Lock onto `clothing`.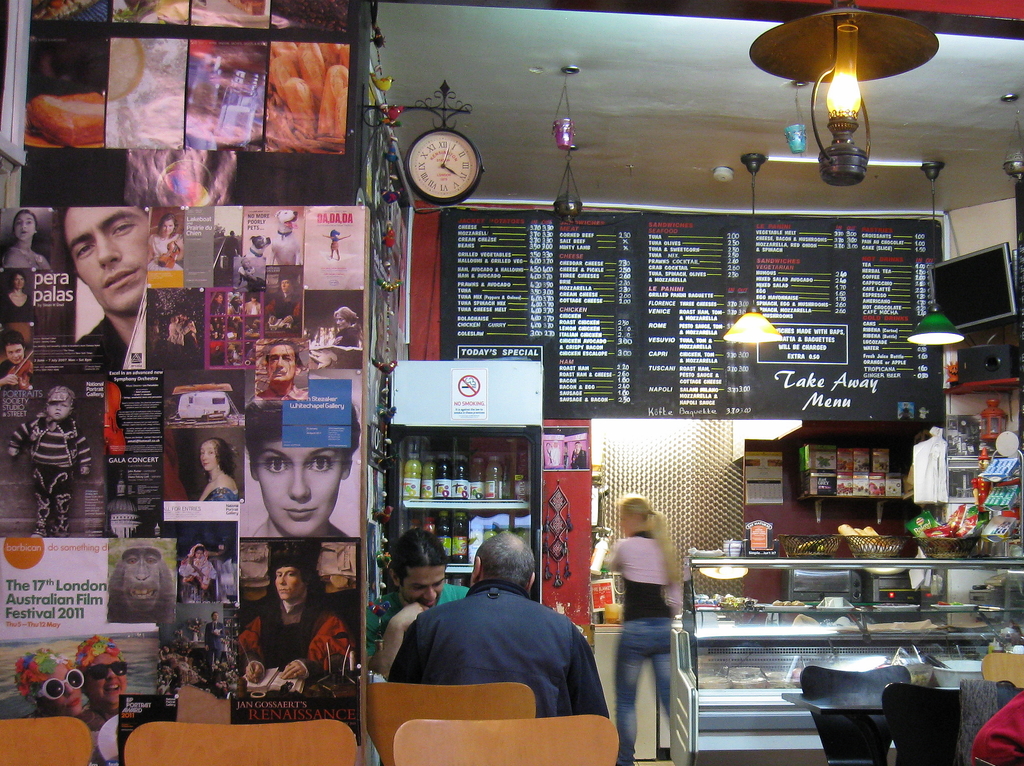
Locked: <bbox>11, 409, 90, 536</bbox>.
